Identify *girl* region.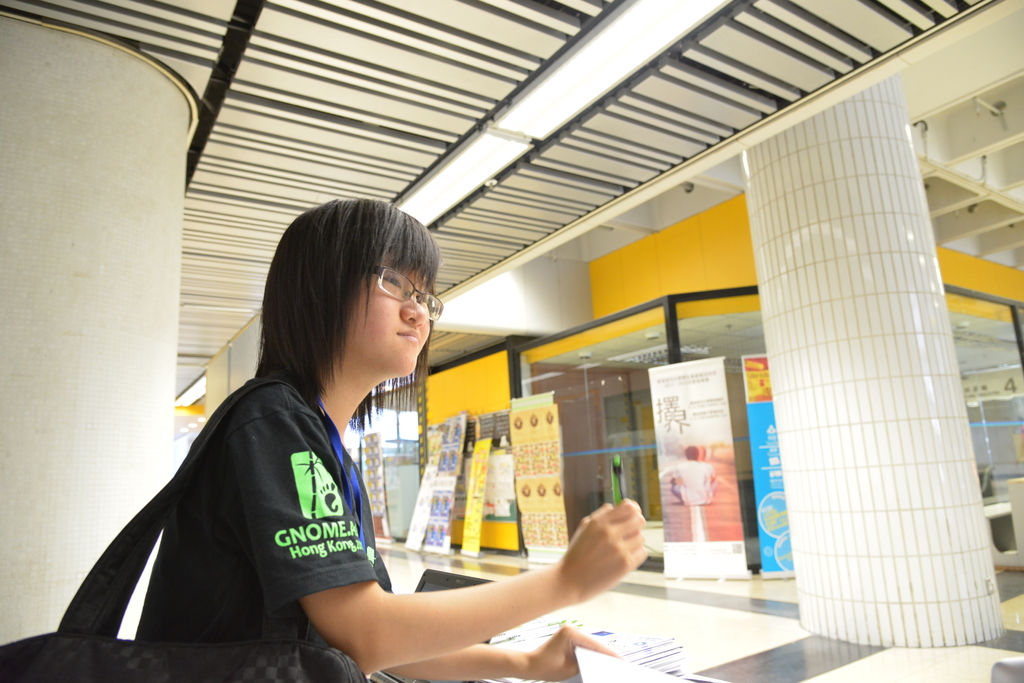
Region: 133, 193, 650, 682.
